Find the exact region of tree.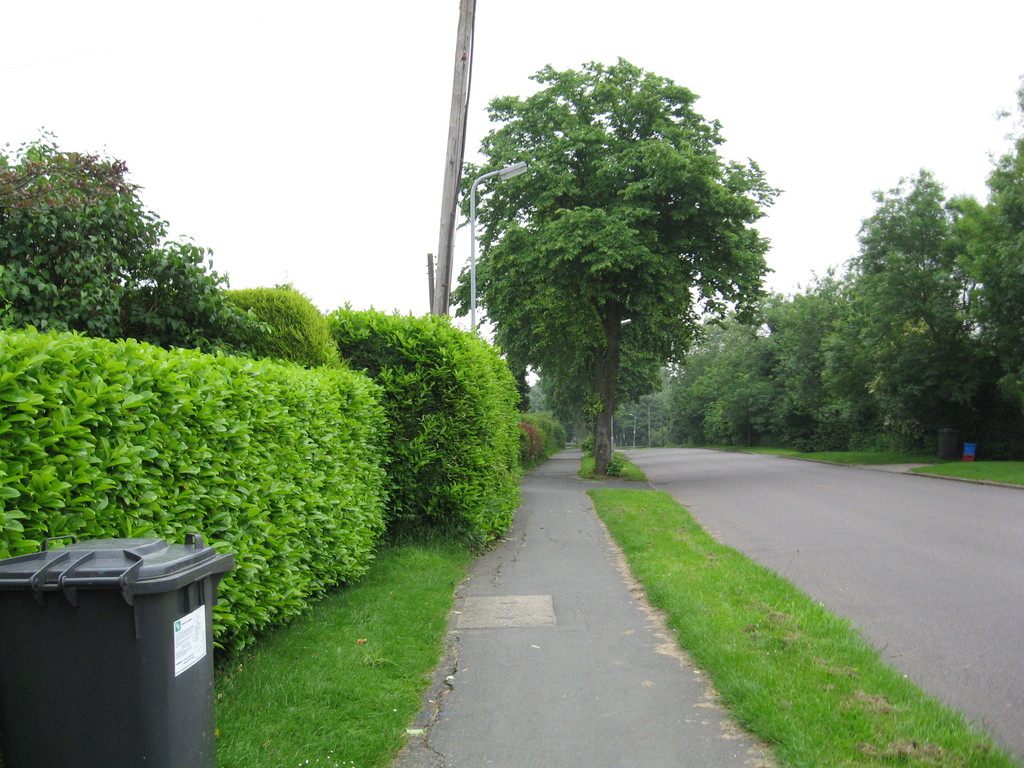
Exact region: <bbox>857, 166, 984, 450</bbox>.
